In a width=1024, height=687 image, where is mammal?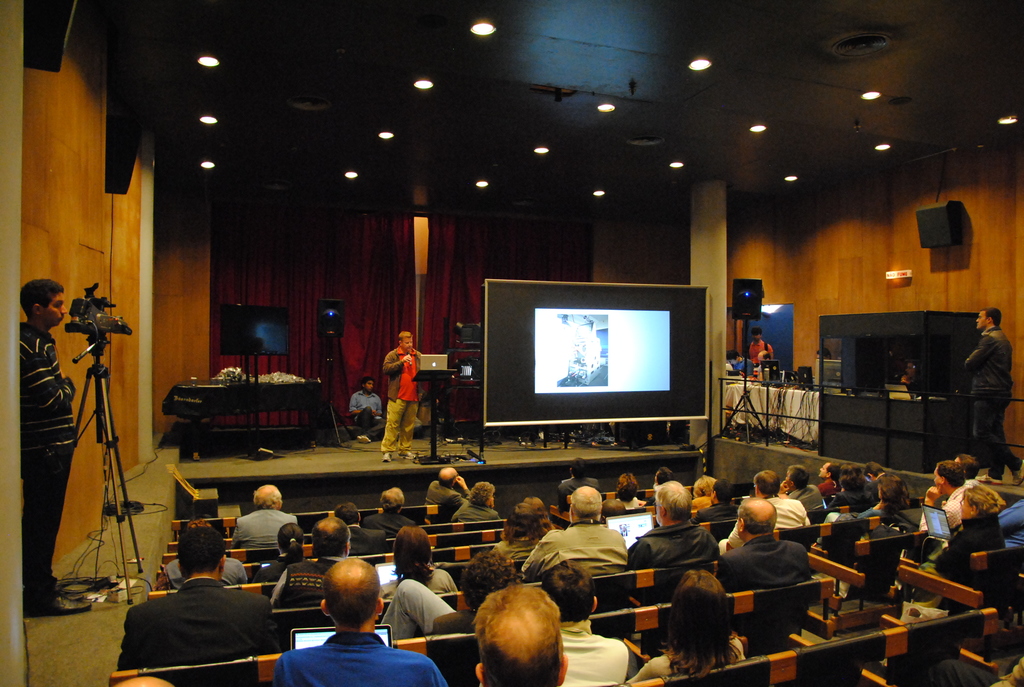
[778, 463, 824, 517].
